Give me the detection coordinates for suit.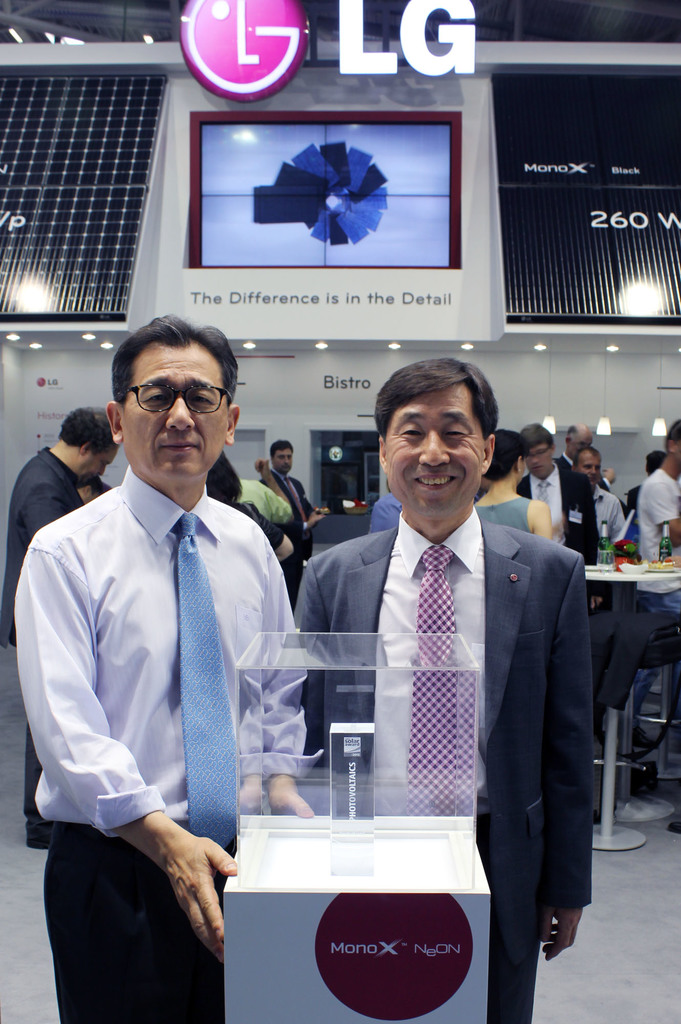
292, 418, 606, 966.
